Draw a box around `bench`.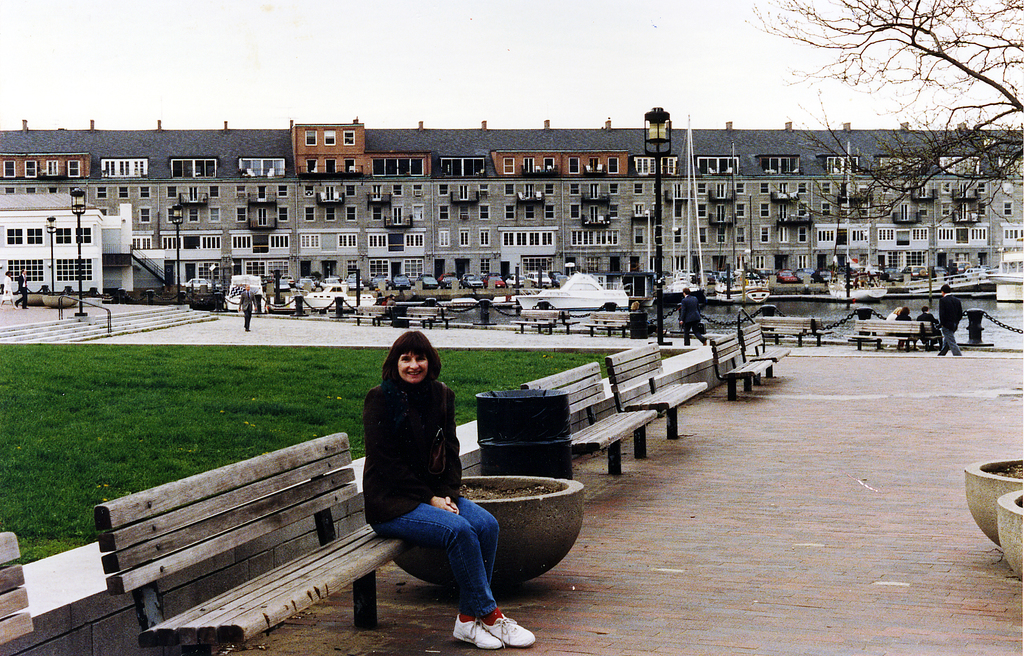
(left=705, top=330, right=778, bottom=396).
